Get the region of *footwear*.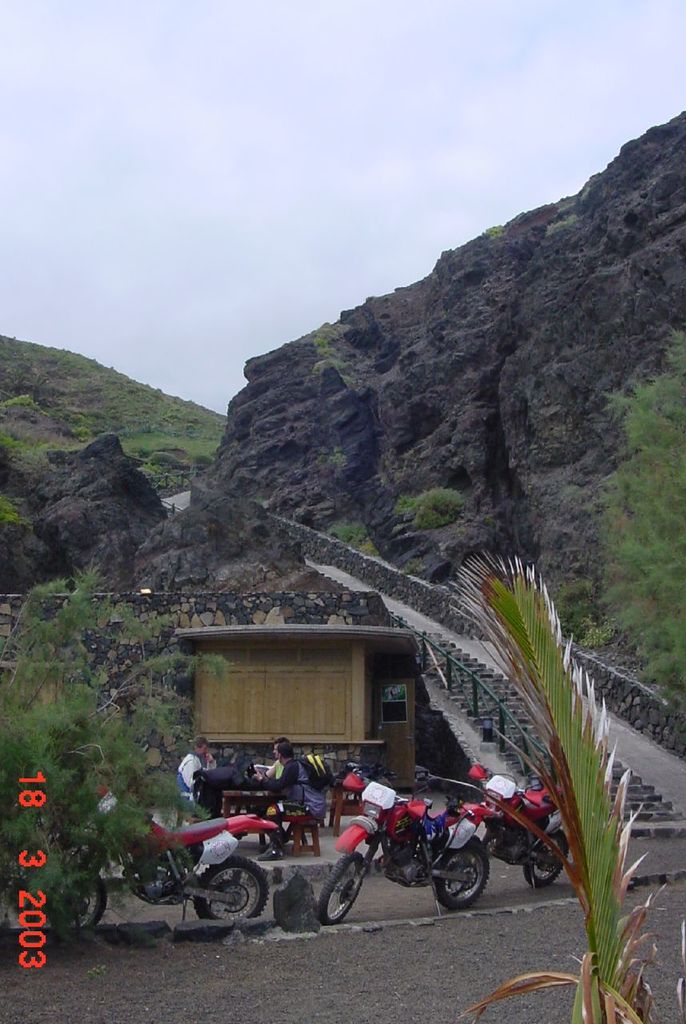
<region>251, 845, 284, 862</region>.
